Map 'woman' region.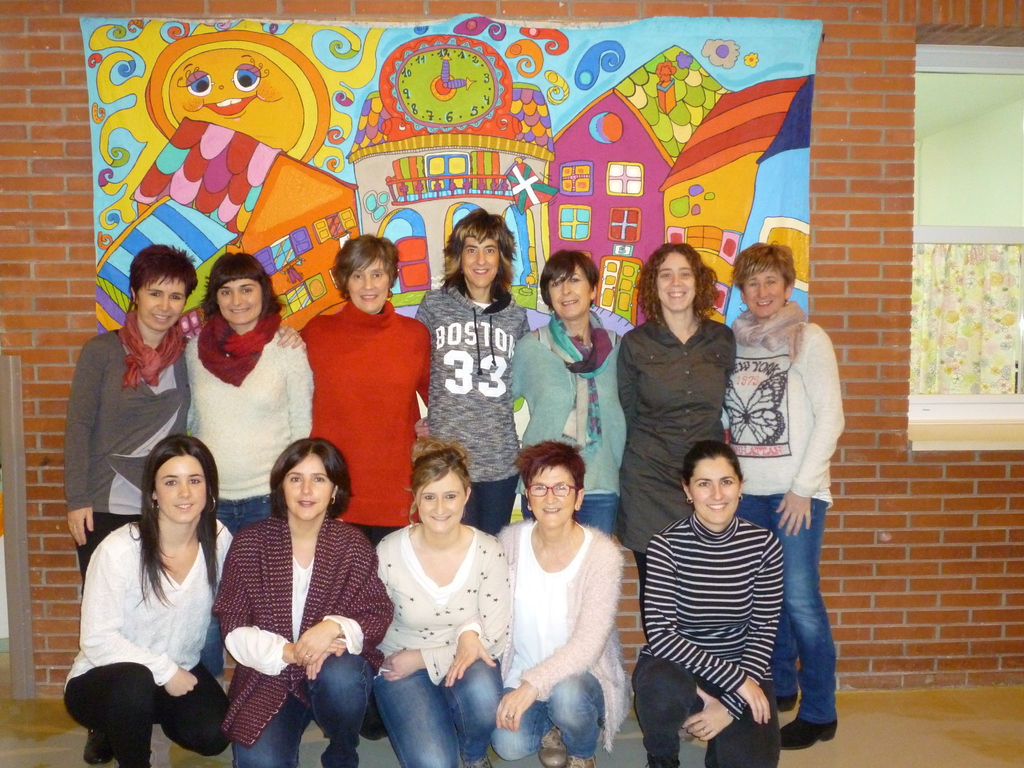
Mapped to <box>211,435,392,767</box>.
